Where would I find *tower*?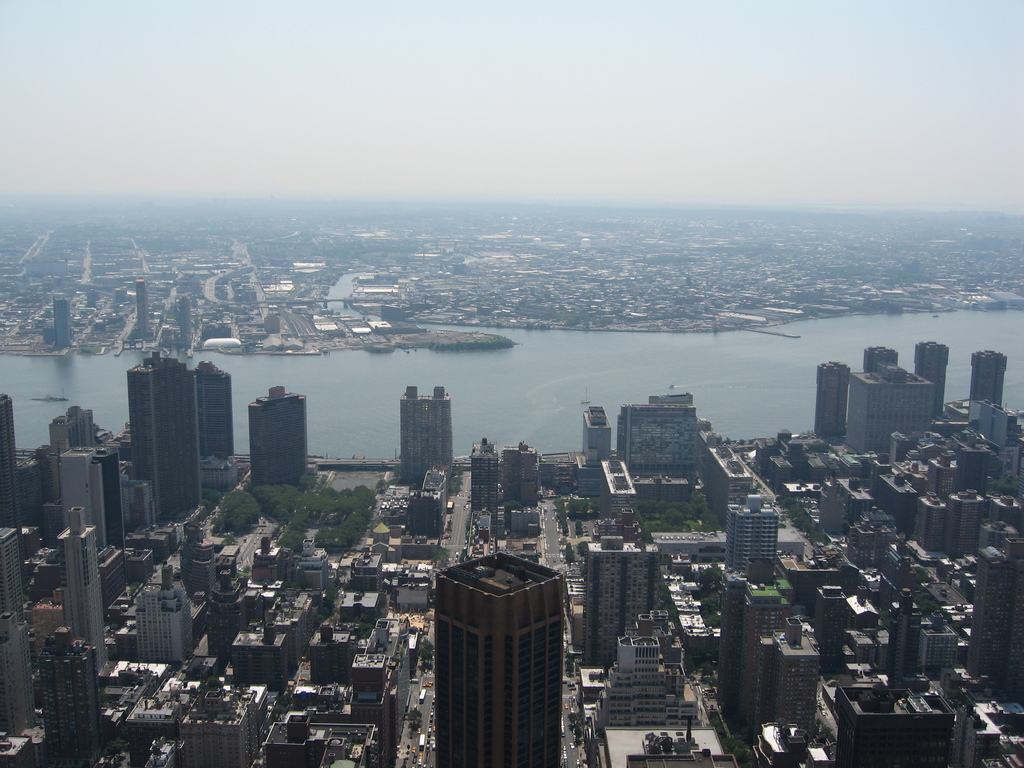
At (x1=54, y1=295, x2=72, y2=348).
